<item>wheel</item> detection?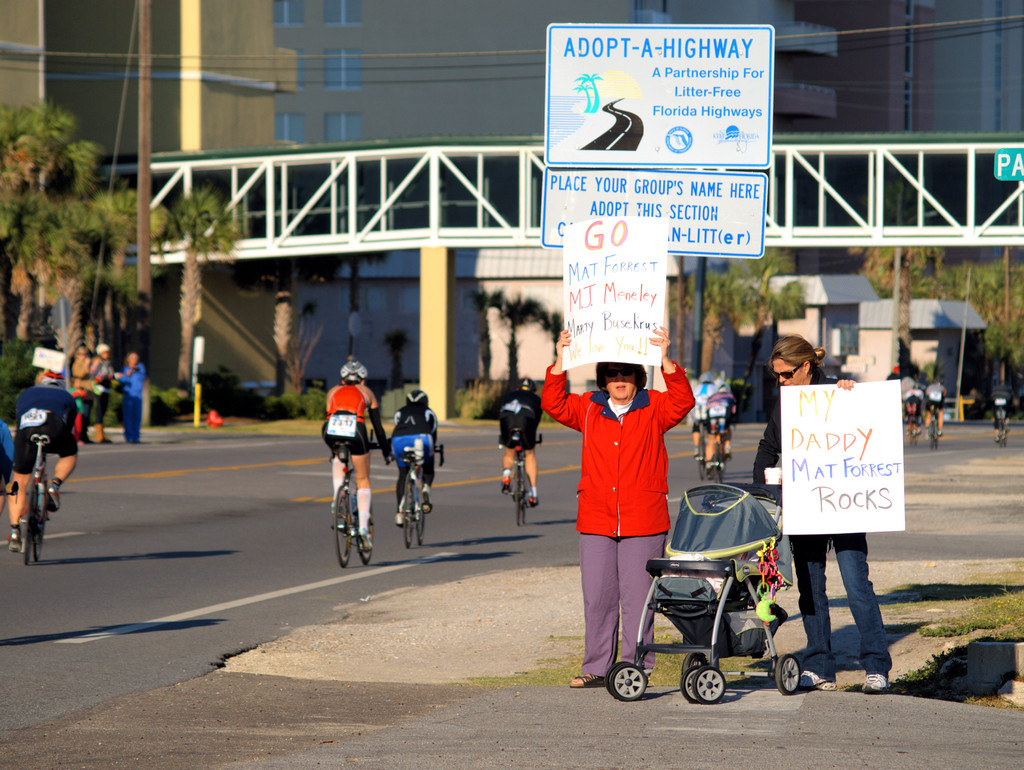
Rect(607, 657, 625, 693)
